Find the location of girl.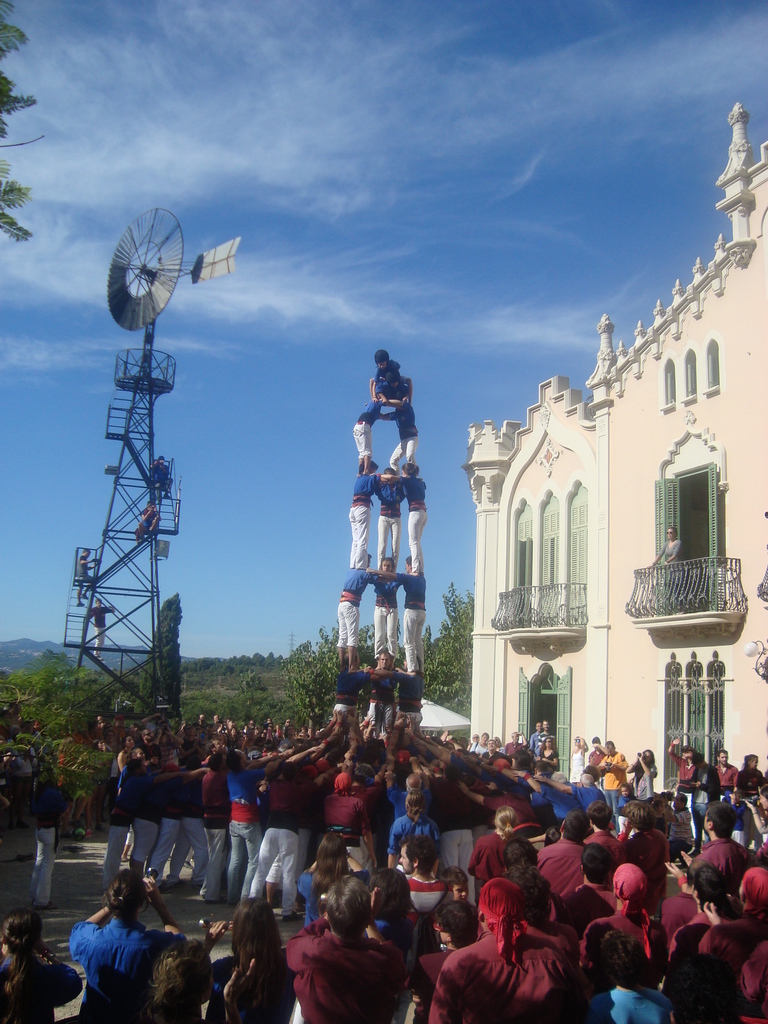
Location: box(736, 751, 764, 849).
